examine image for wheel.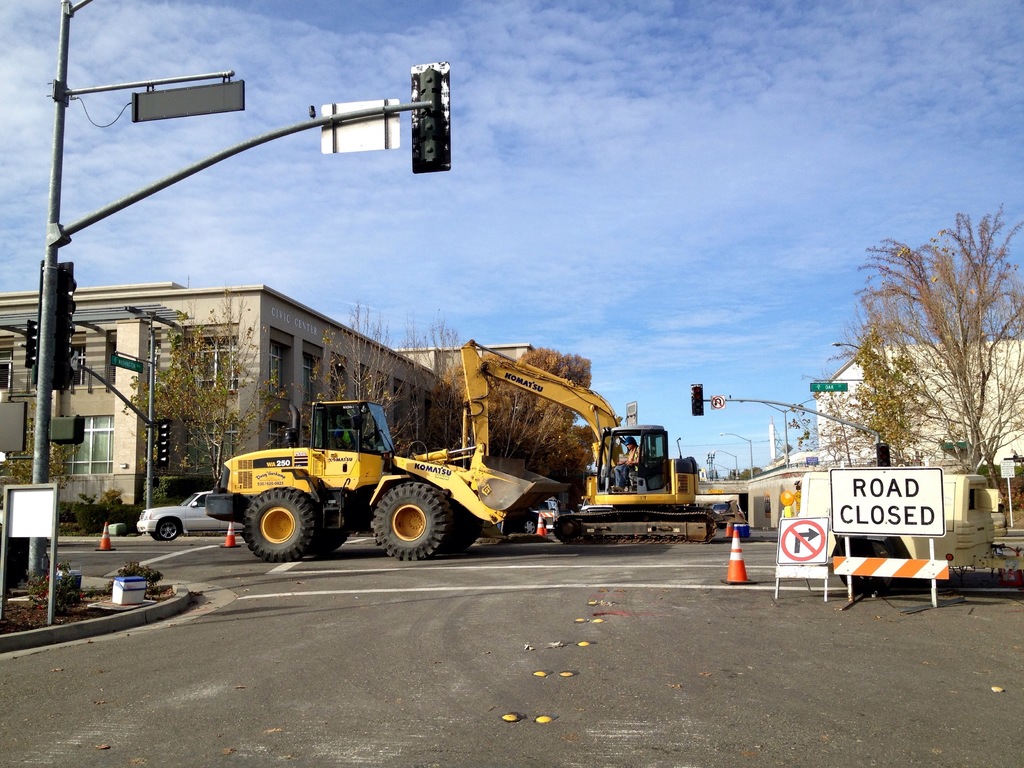
Examination result: detection(522, 520, 534, 533).
